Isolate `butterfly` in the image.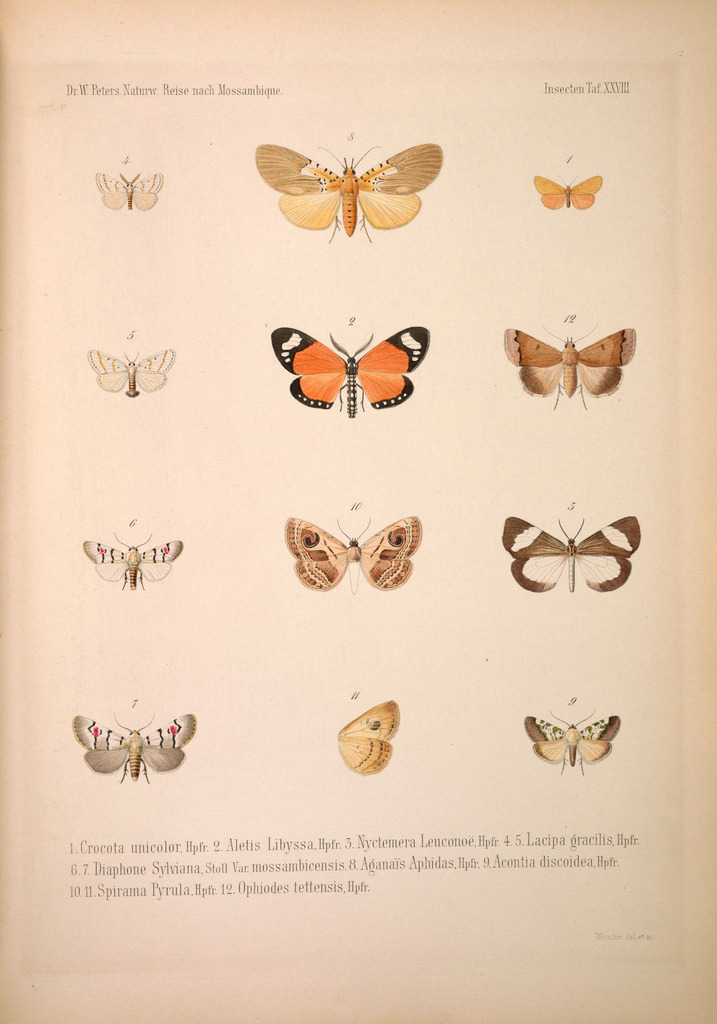
Isolated region: (328, 700, 400, 777).
